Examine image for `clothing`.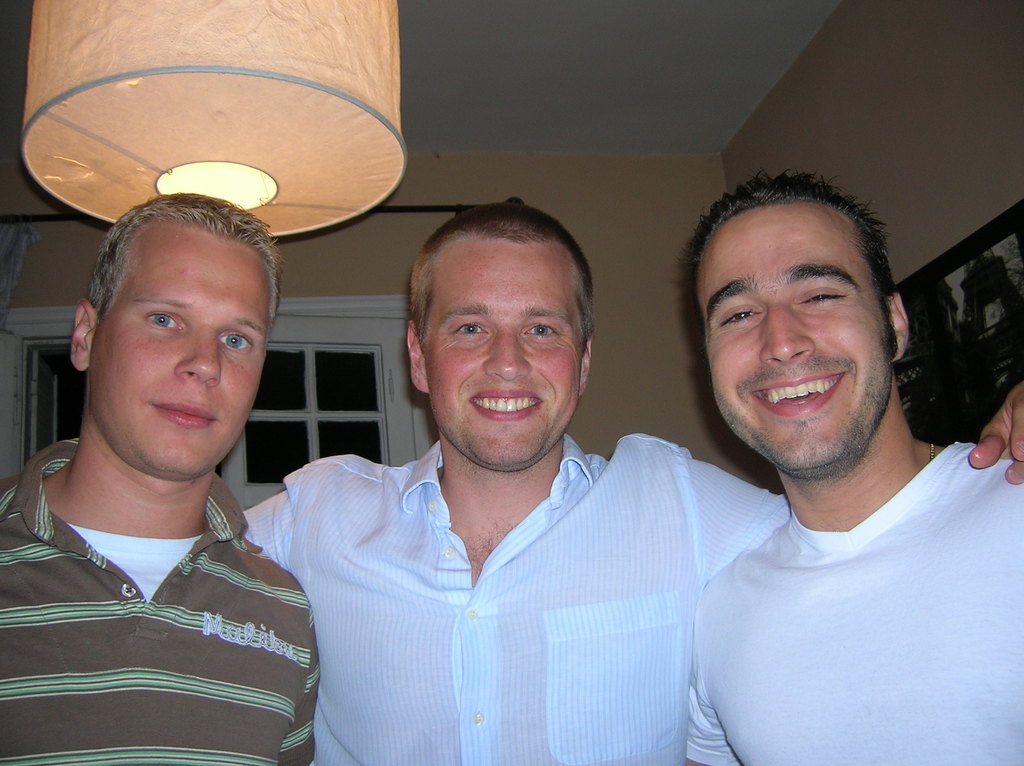
Examination result: [x1=245, y1=450, x2=785, y2=765].
